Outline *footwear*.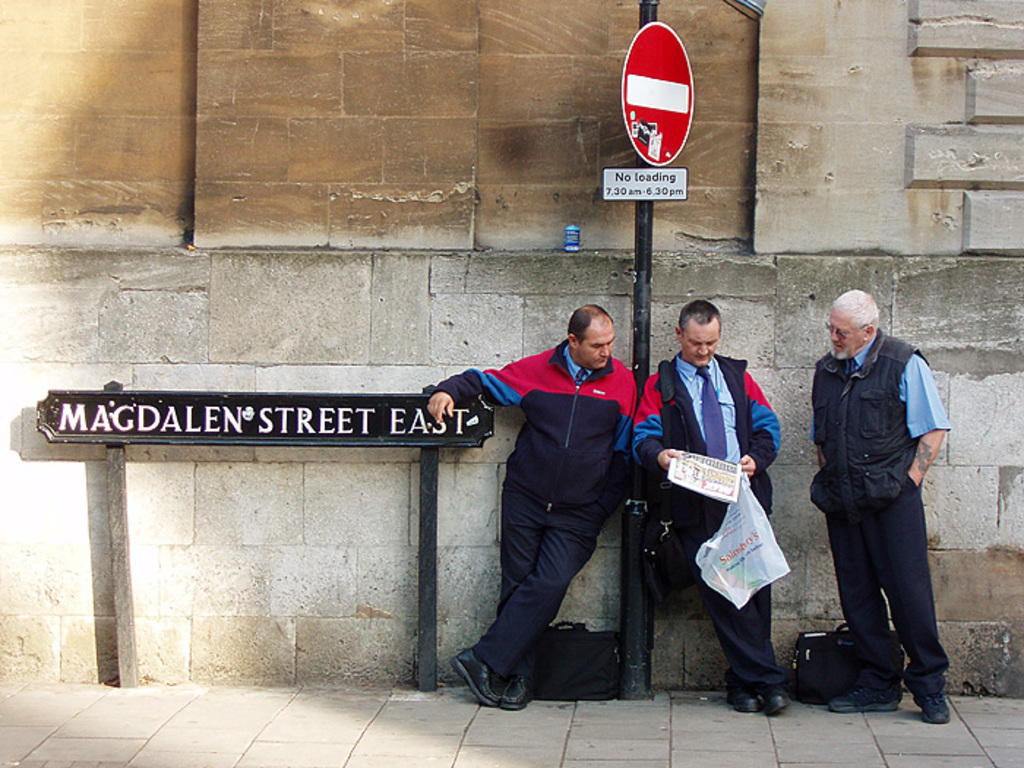
Outline: box=[917, 692, 957, 723].
